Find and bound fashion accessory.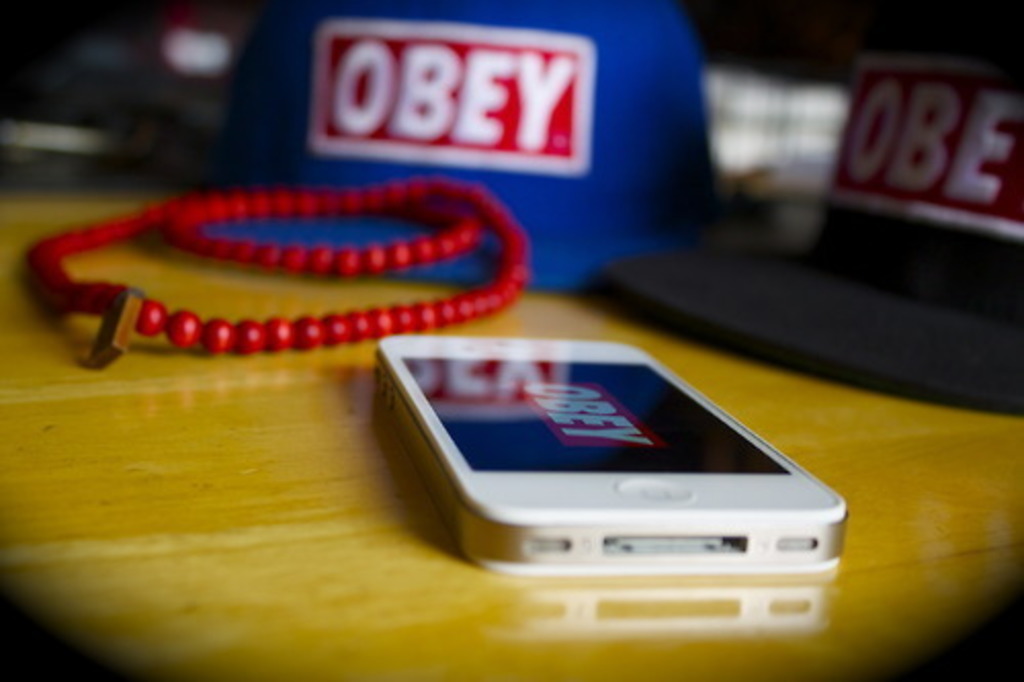
Bound: [27,174,530,373].
